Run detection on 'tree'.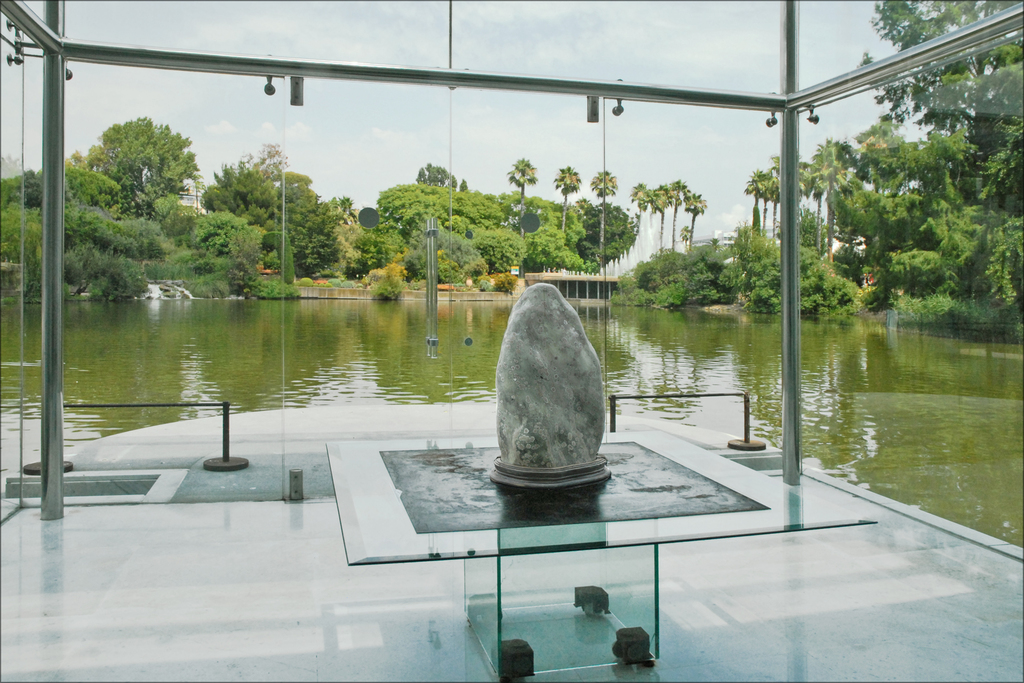
Result: BBox(655, 176, 682, 236).
